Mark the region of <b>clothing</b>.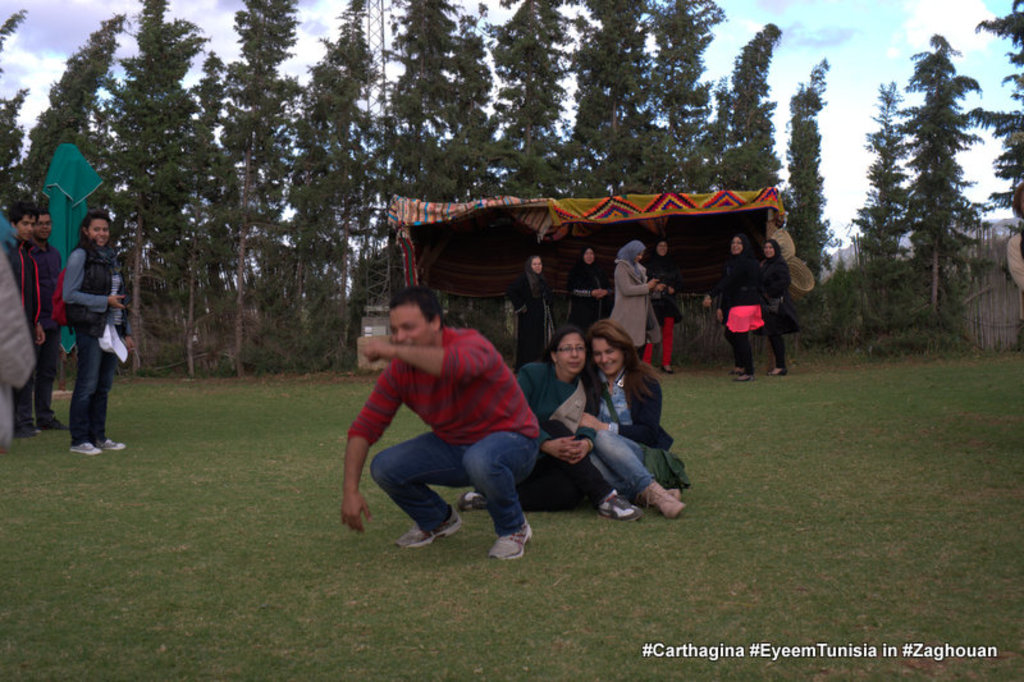
Region: pyautogui.locateOnScreen(28, 238, 67, 406).
